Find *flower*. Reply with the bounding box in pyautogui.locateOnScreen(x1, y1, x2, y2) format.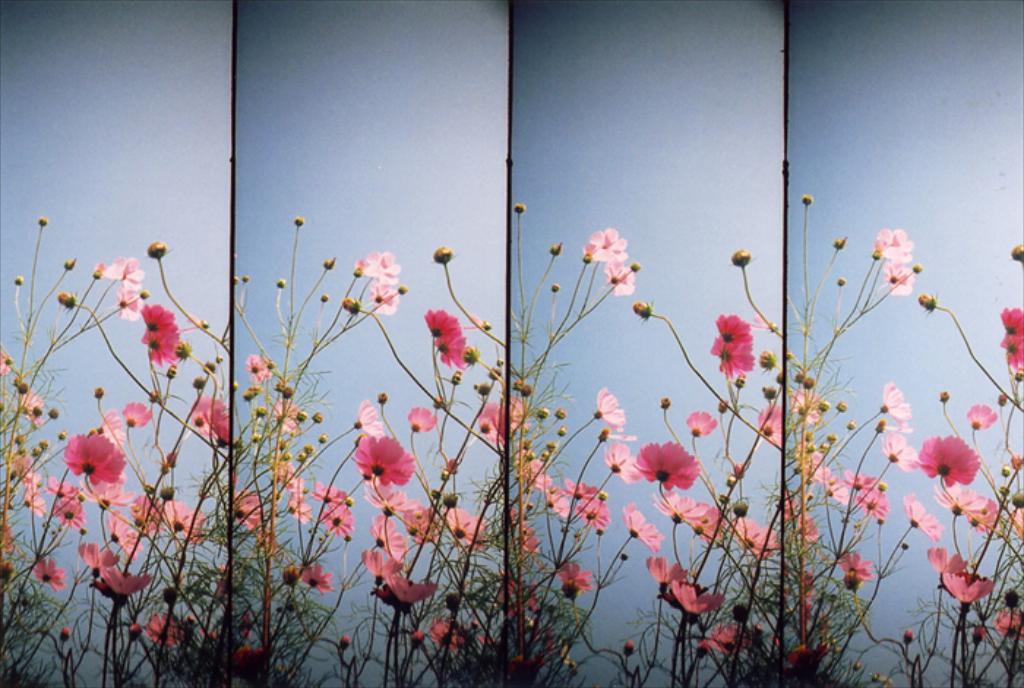
pyautogui.locateOnScreen(840, 545, 878, 583).
